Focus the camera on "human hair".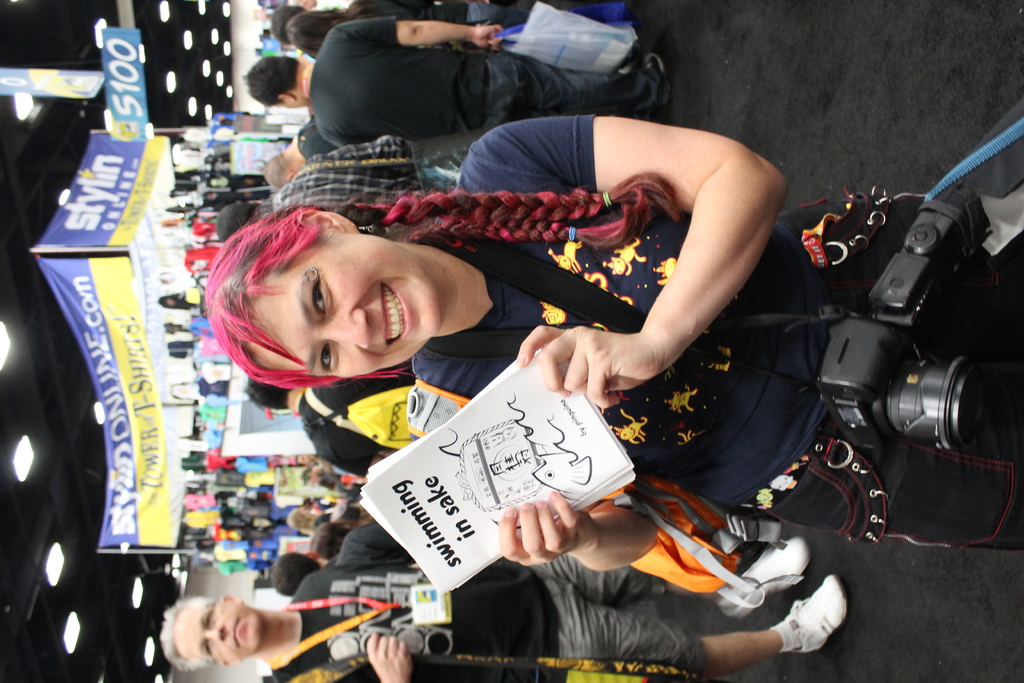
Focus region: x1=283 y1=2 x2=330 y2=57.
